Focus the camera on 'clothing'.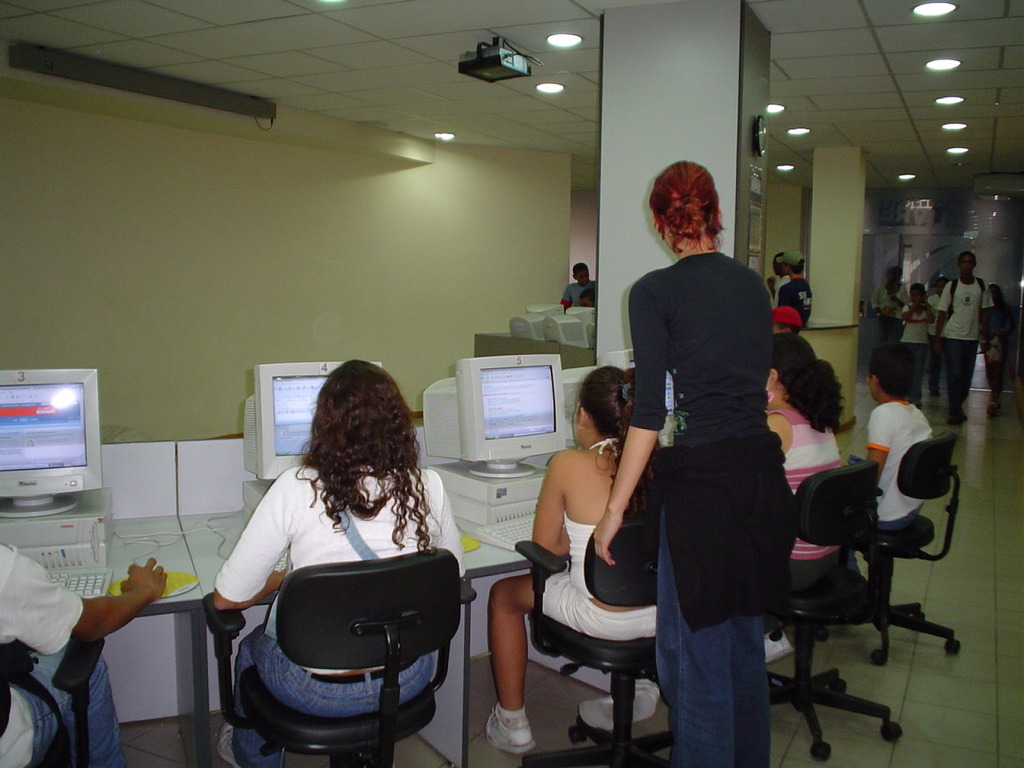
Focus region: <box>934,276,991,331</box>.
